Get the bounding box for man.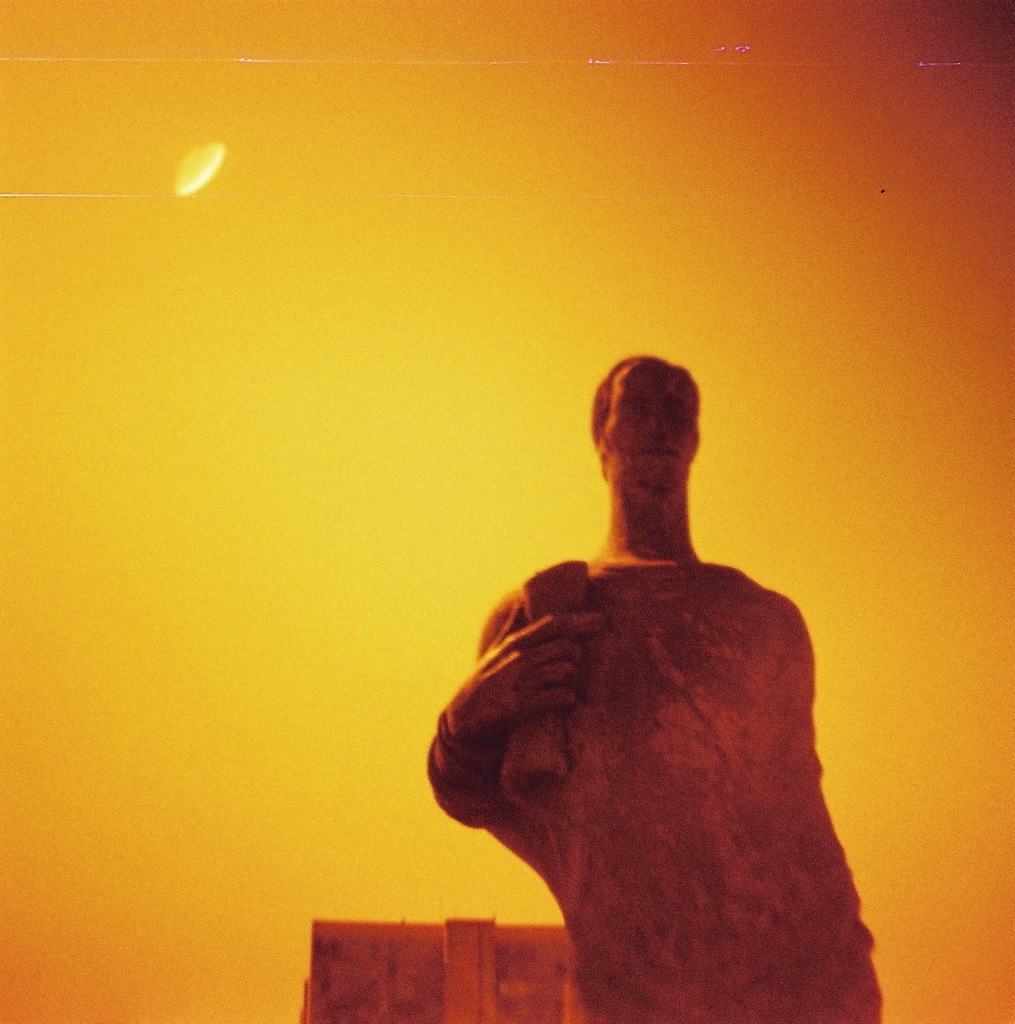
l=398, t=323, r=888, b=1020.
